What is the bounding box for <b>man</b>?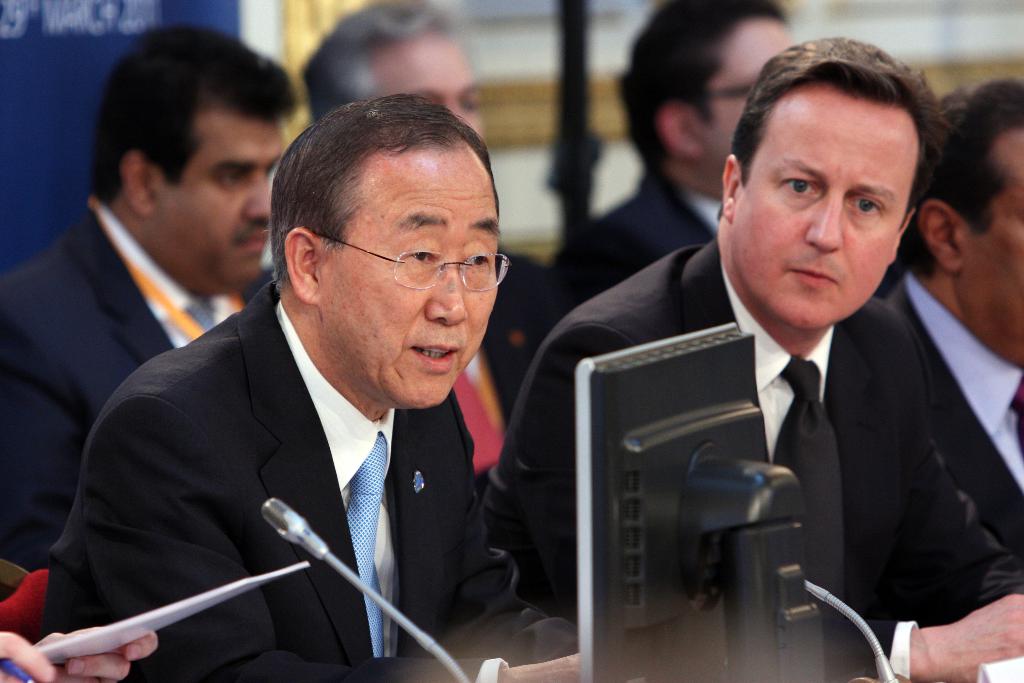
{"left": 565, "top": 0, "right": 792, "bottom": 304}.
